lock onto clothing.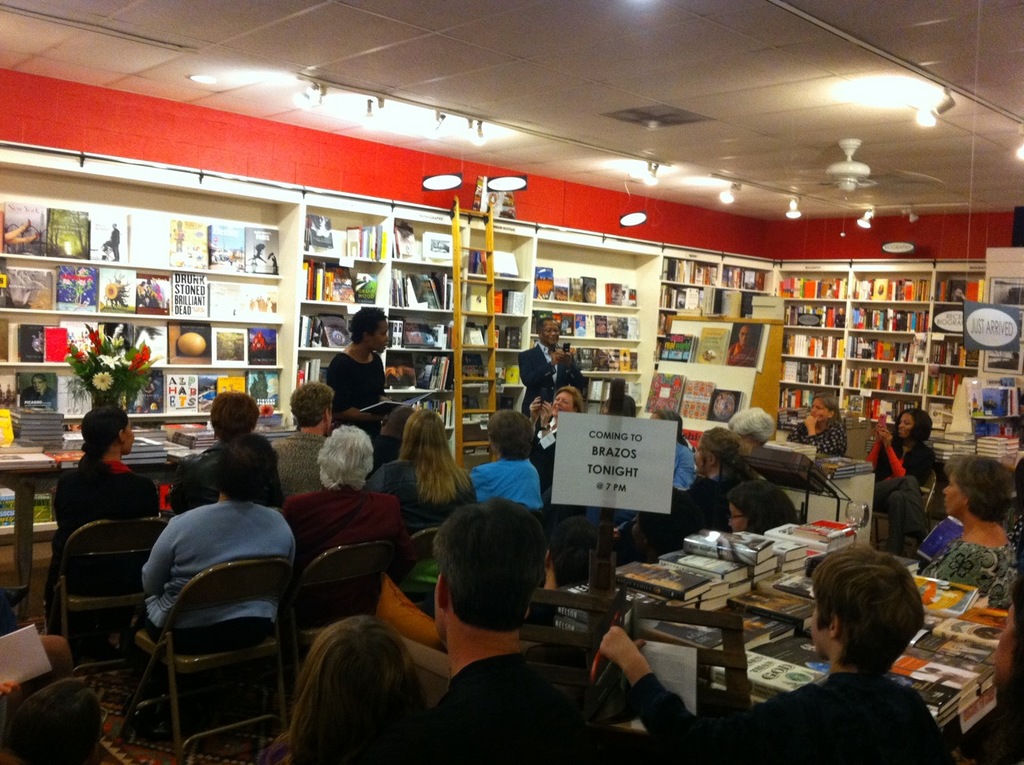
Locked: box(417, 635, 605, 764).
